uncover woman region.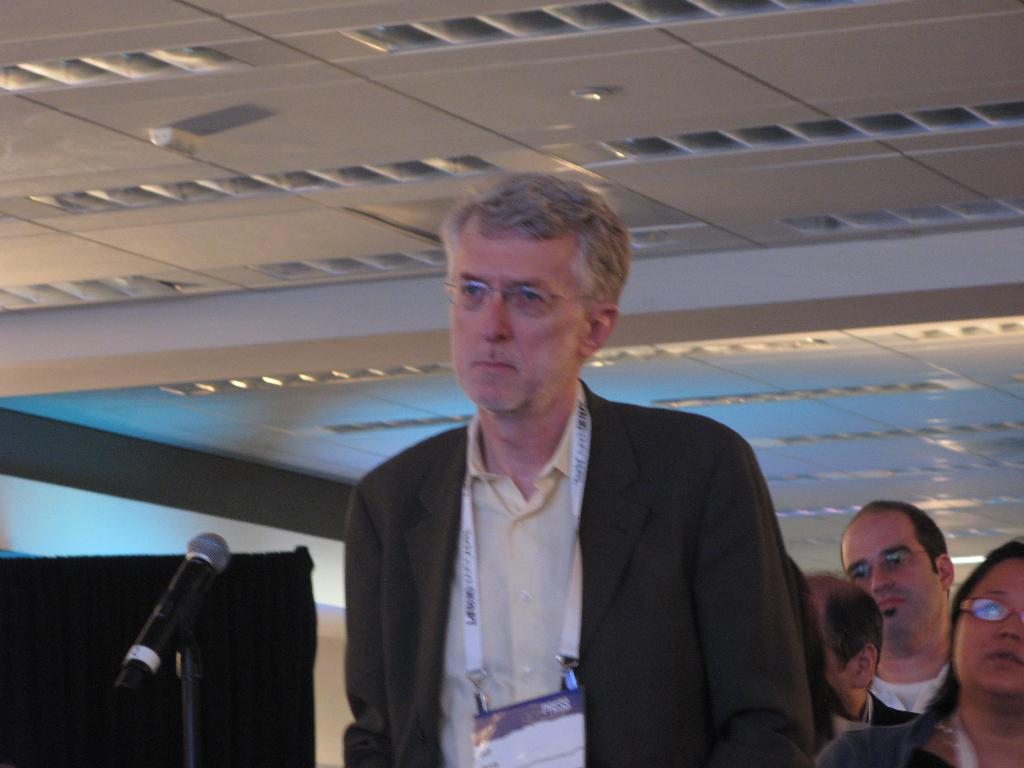
Uncovered: rect(815, 536, 1023, 764).
